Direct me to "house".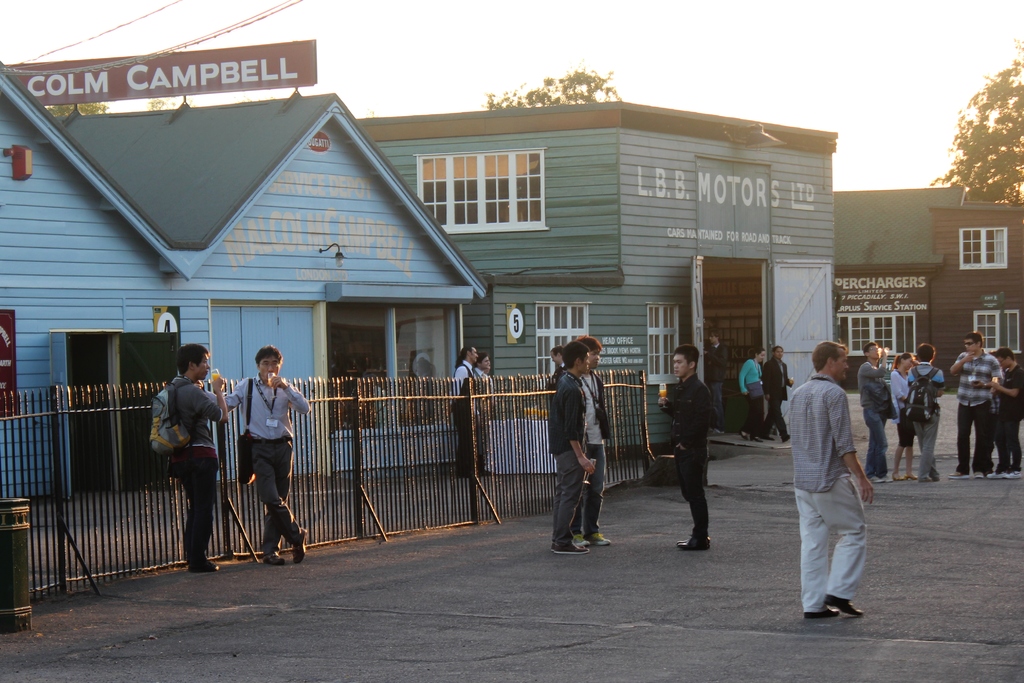
Direction: <region>0, 54, 488, 514</region>.
